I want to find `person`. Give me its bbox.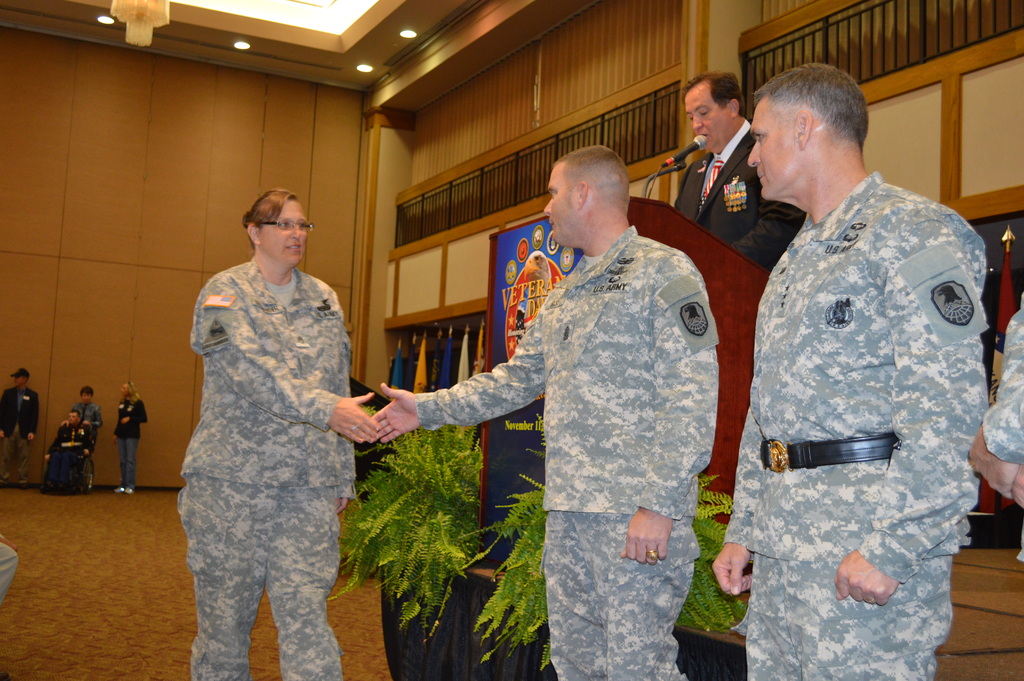
(left=970, top=288, right=1023, bottom=511).
